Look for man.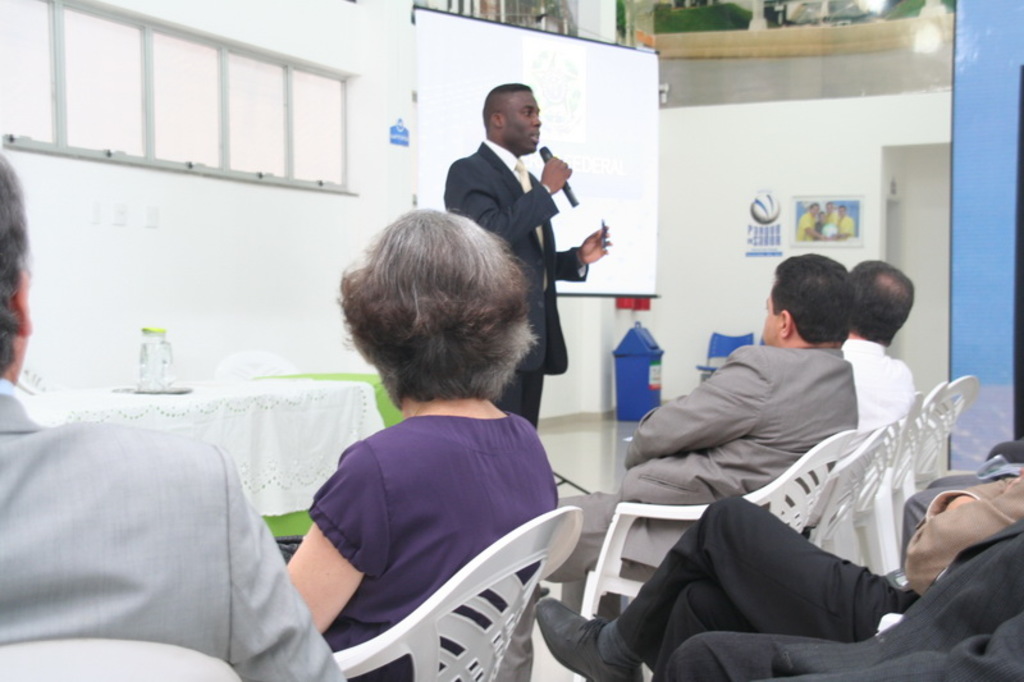
Found: [530, 470, 1023, 679].
